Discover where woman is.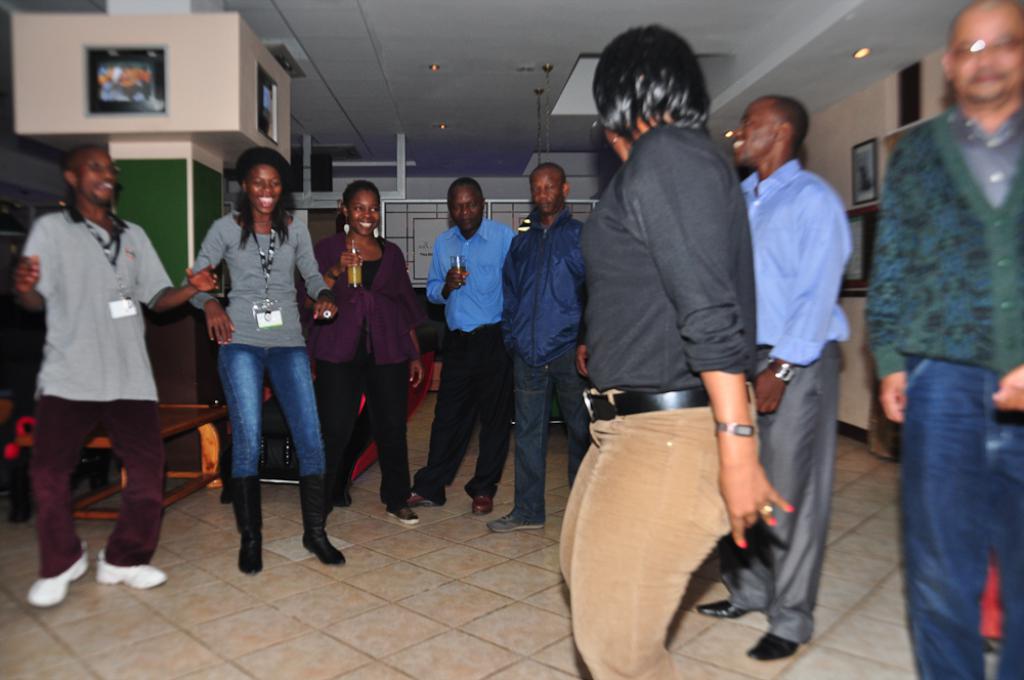
Discovered at [323,198,408,516].
